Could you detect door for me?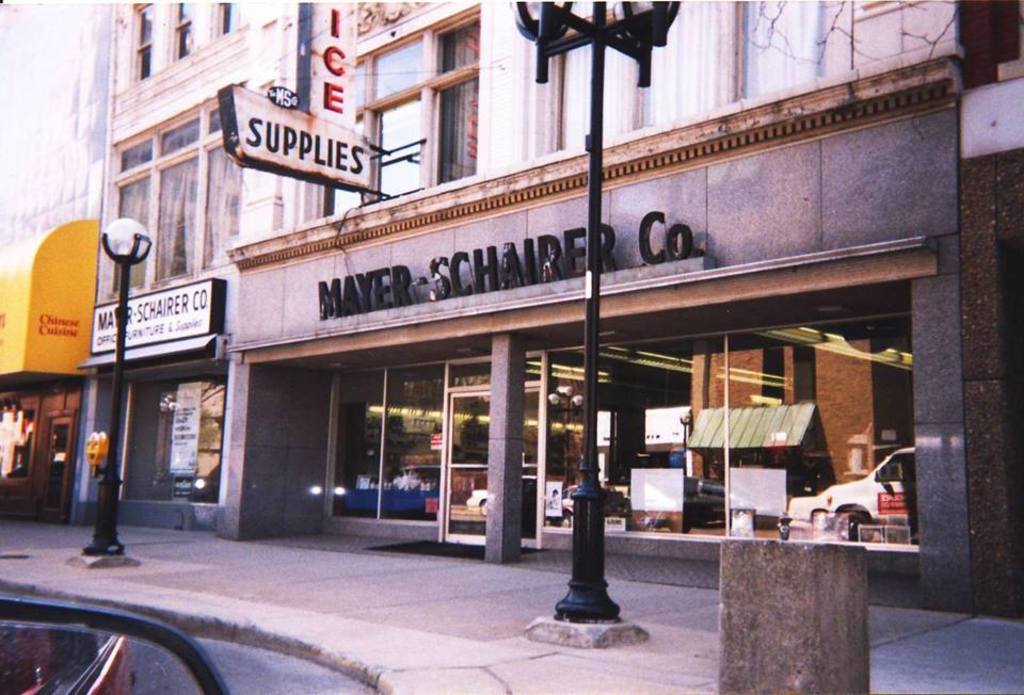
Detection result: {"left": 43, "top": 420, "right": 75, "bottom": 518}.
